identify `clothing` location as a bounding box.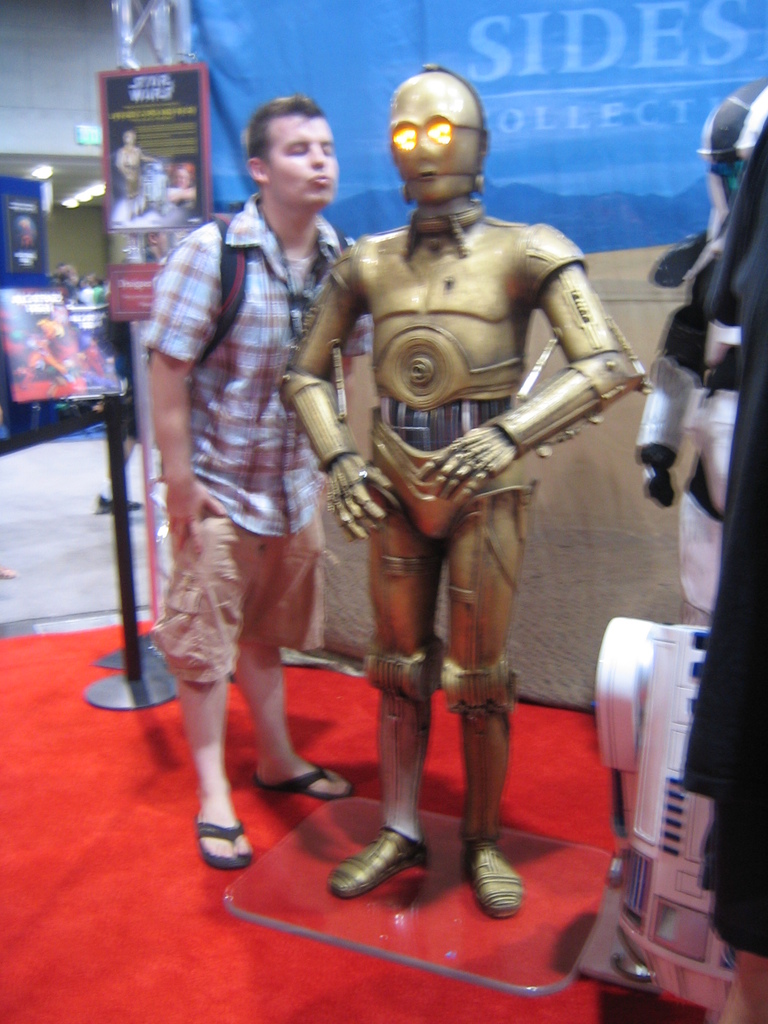
bbox=[637, 78, 765, 958].
